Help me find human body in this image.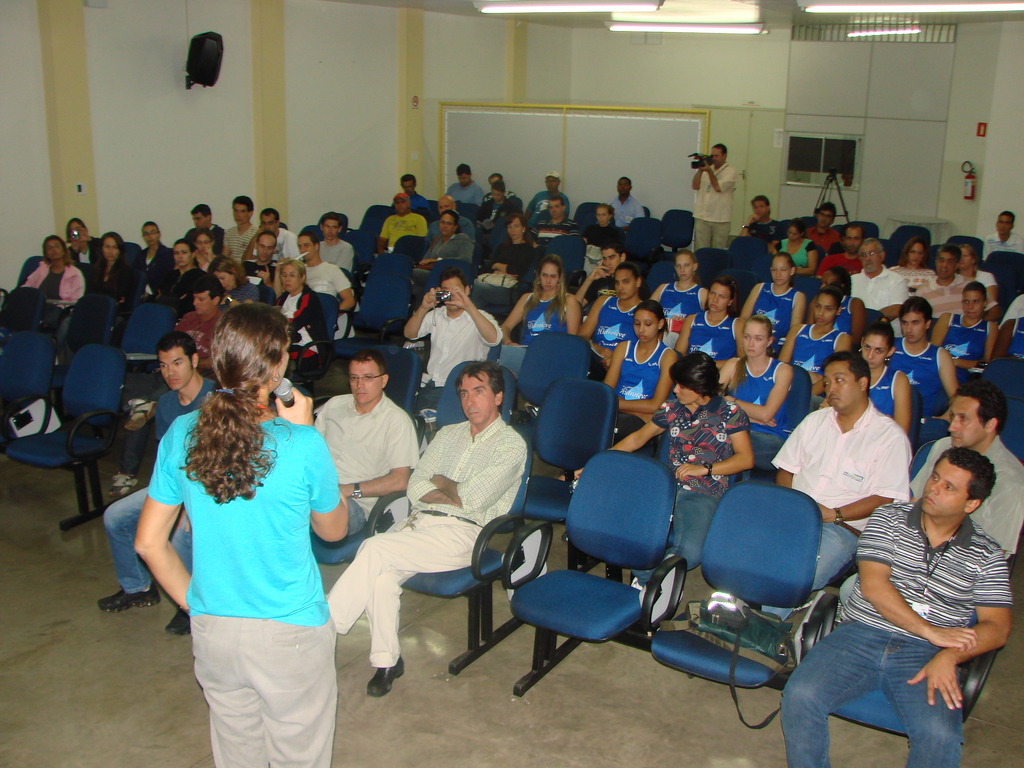
Found it: select_region(139, 216, 173, 300).
